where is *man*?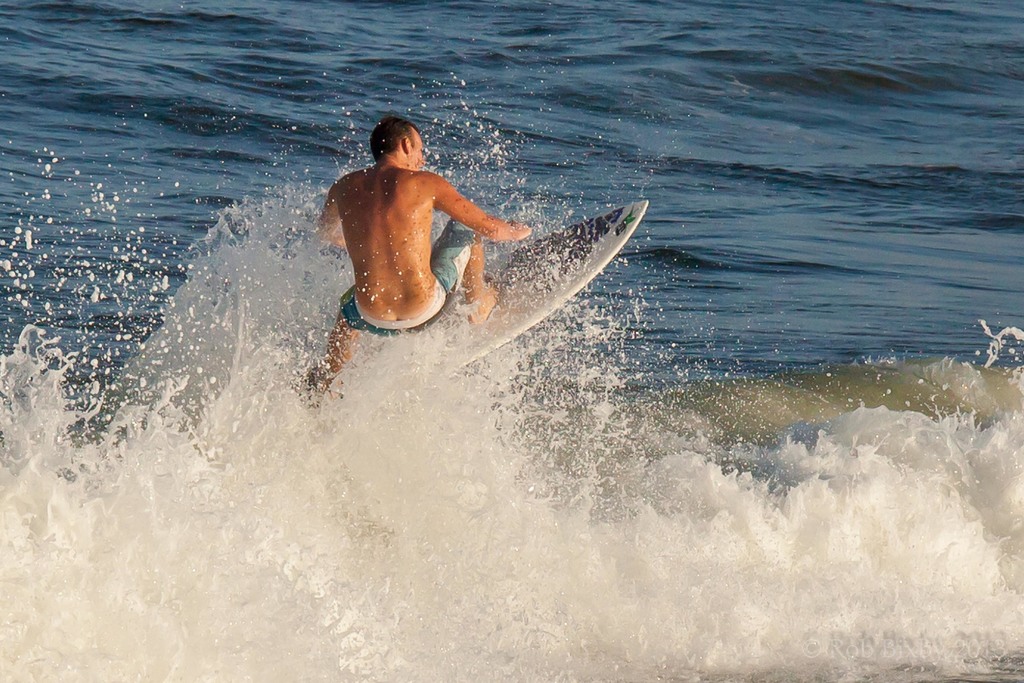
[312,99,527,395].
